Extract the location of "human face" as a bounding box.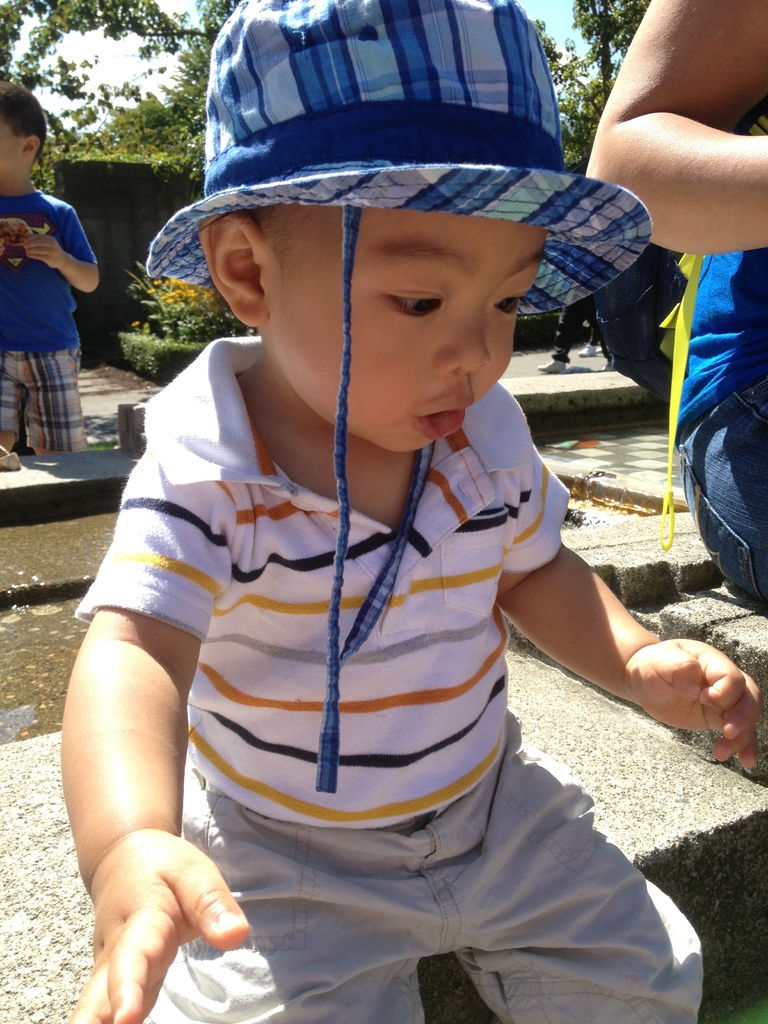
<region>0, 118, 14, 166</region>.
